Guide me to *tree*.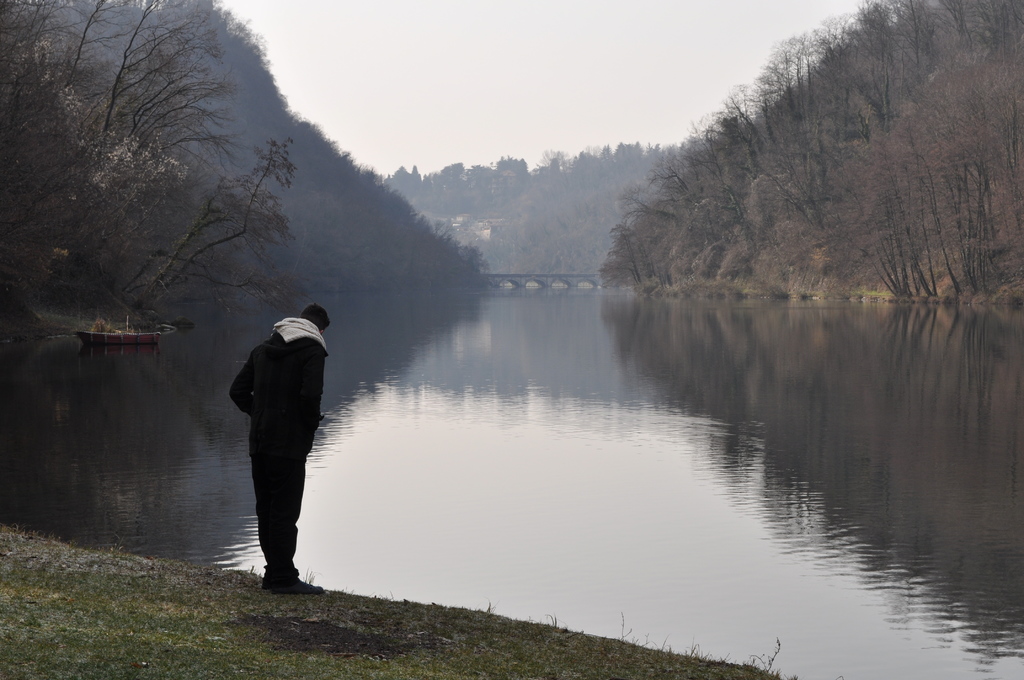
Guidance: [x1=524, y1=130, x2=684, y2=191].
